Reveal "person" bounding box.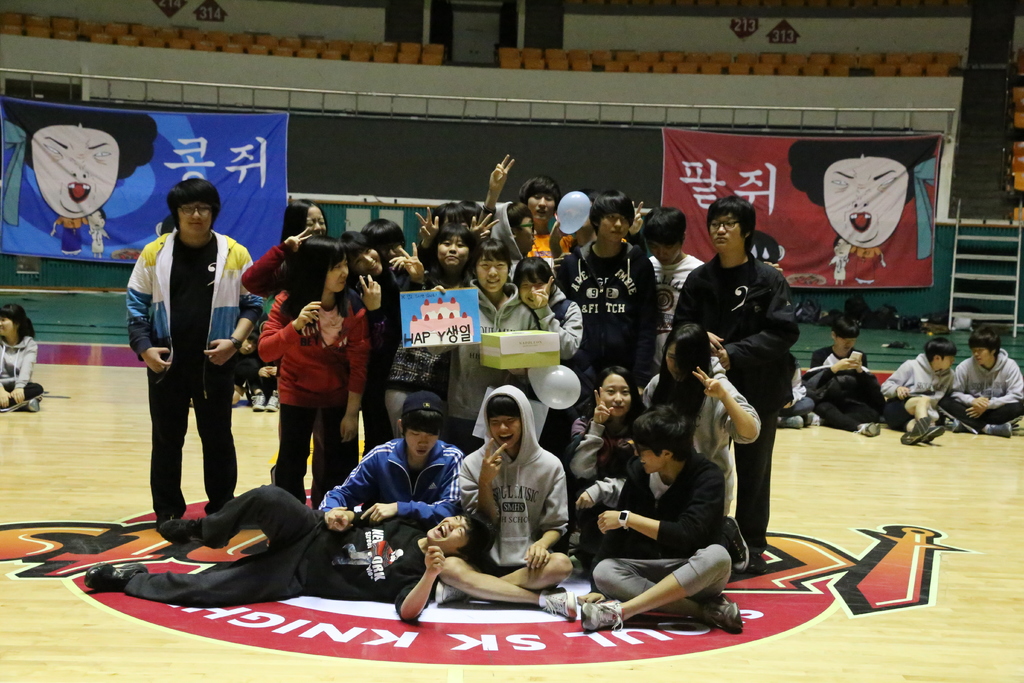
Revealed: (0, 297, 52, 419).
